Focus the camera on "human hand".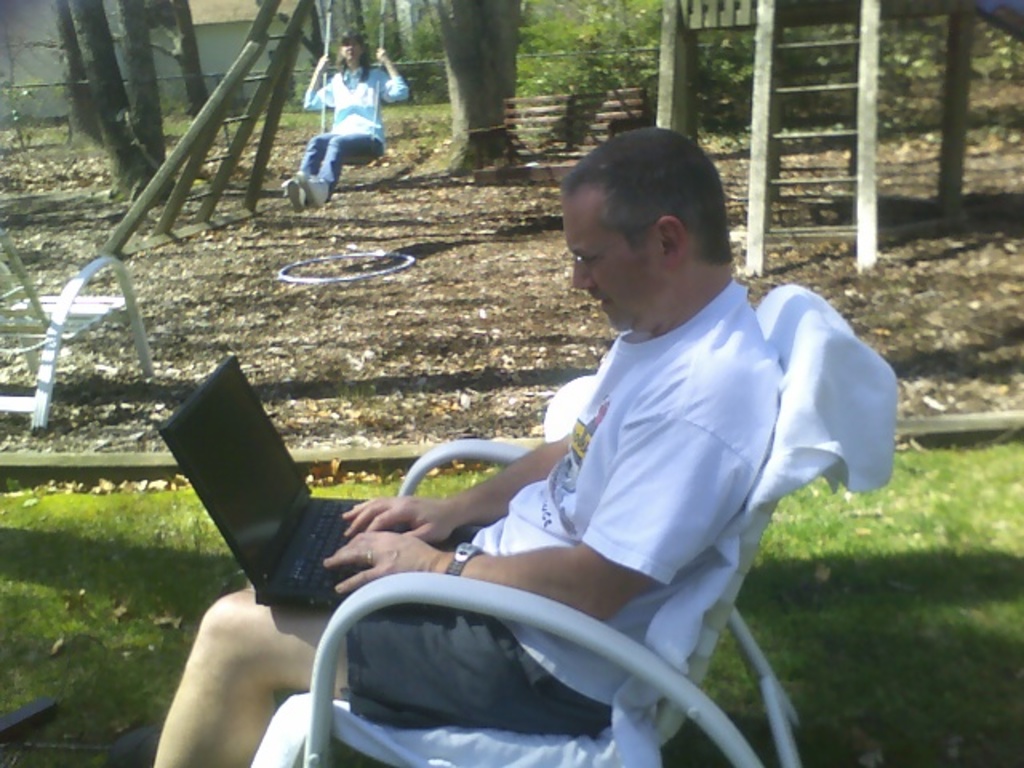
Focus region: x1=317 y1=54 x2=330 y2=74.
